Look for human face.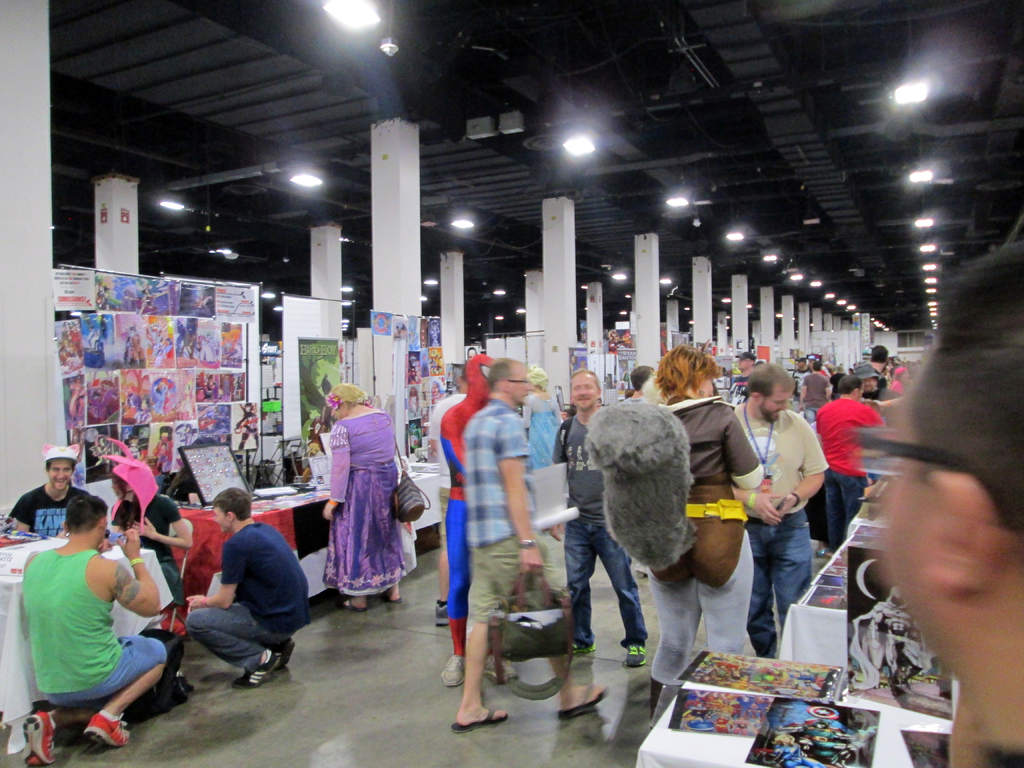
Found: 48 458 73 492.
